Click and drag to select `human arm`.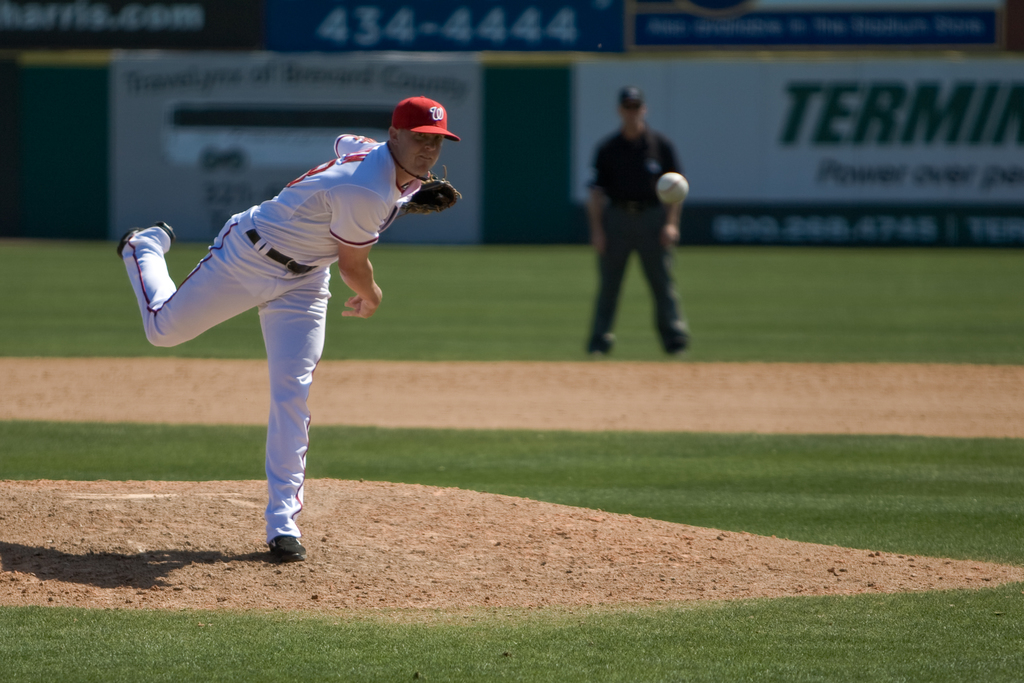
Selection: region(653, 131, 688, 256).
